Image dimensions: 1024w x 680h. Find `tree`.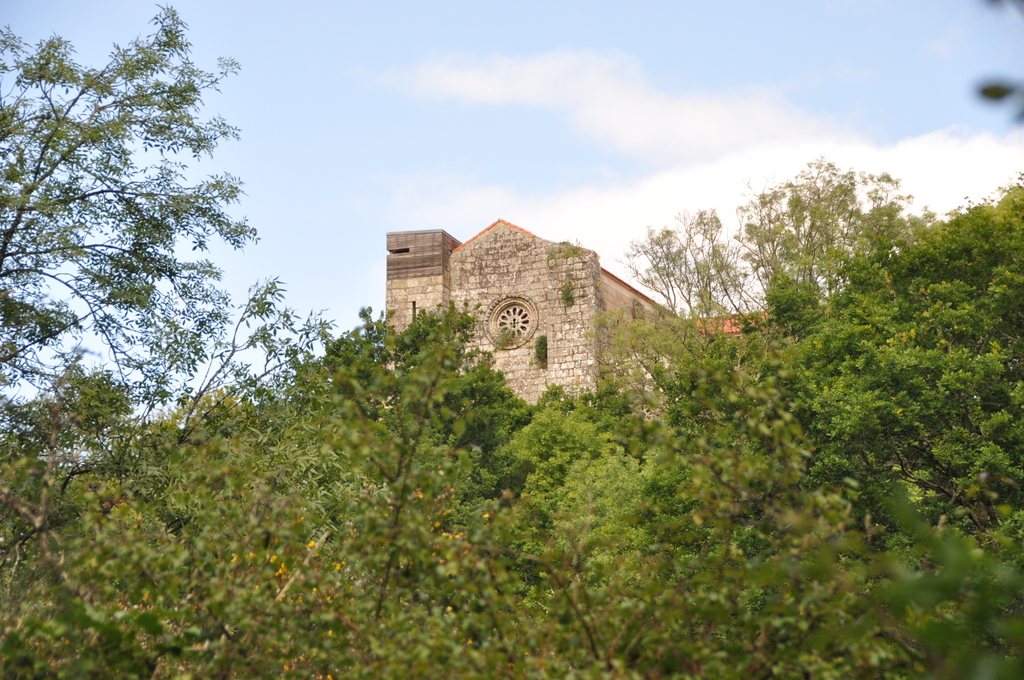
24/30/278/521.
